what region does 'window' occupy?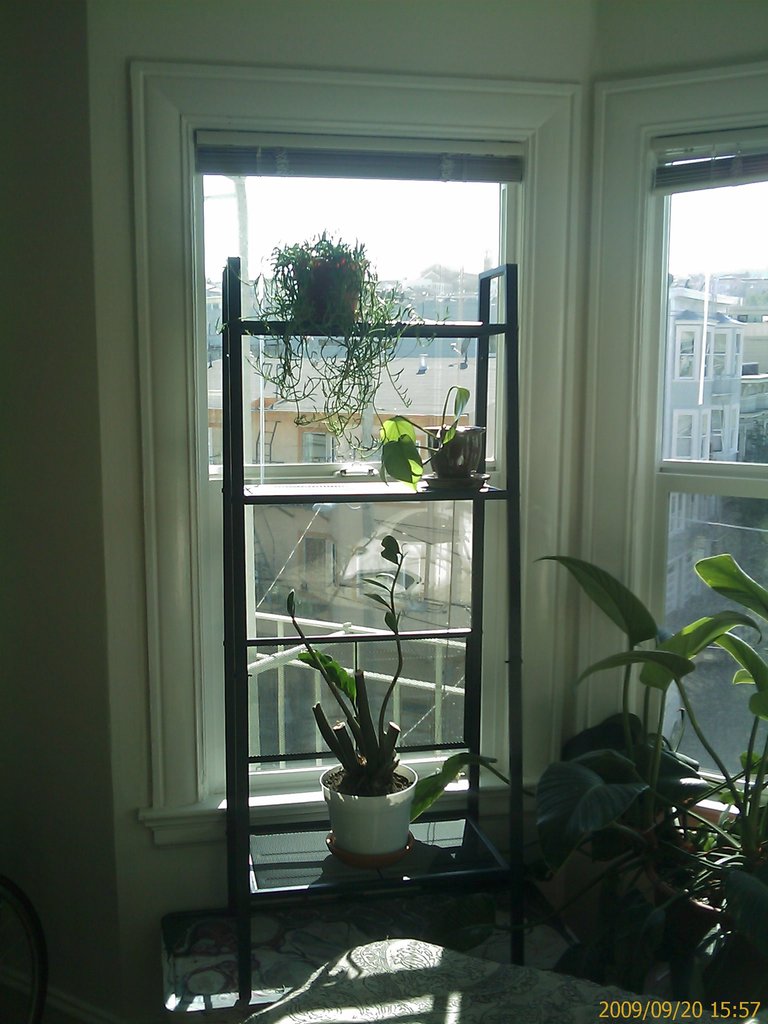
[x1=633, y1=162, x2=767, y2=811].
